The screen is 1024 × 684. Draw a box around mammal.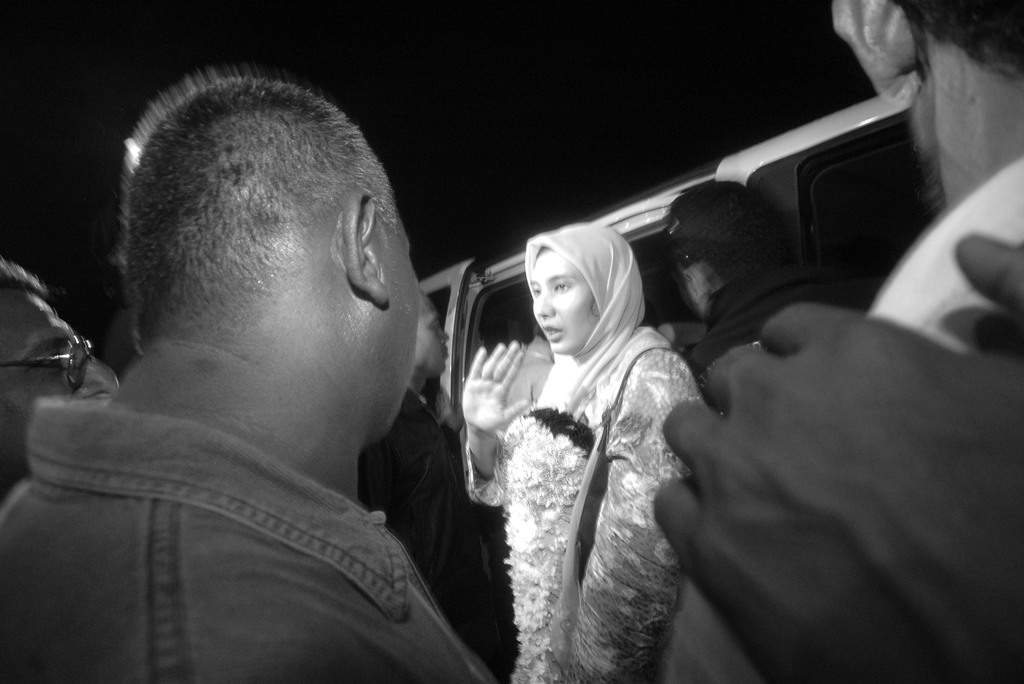
(449, 211, 730, 657).
